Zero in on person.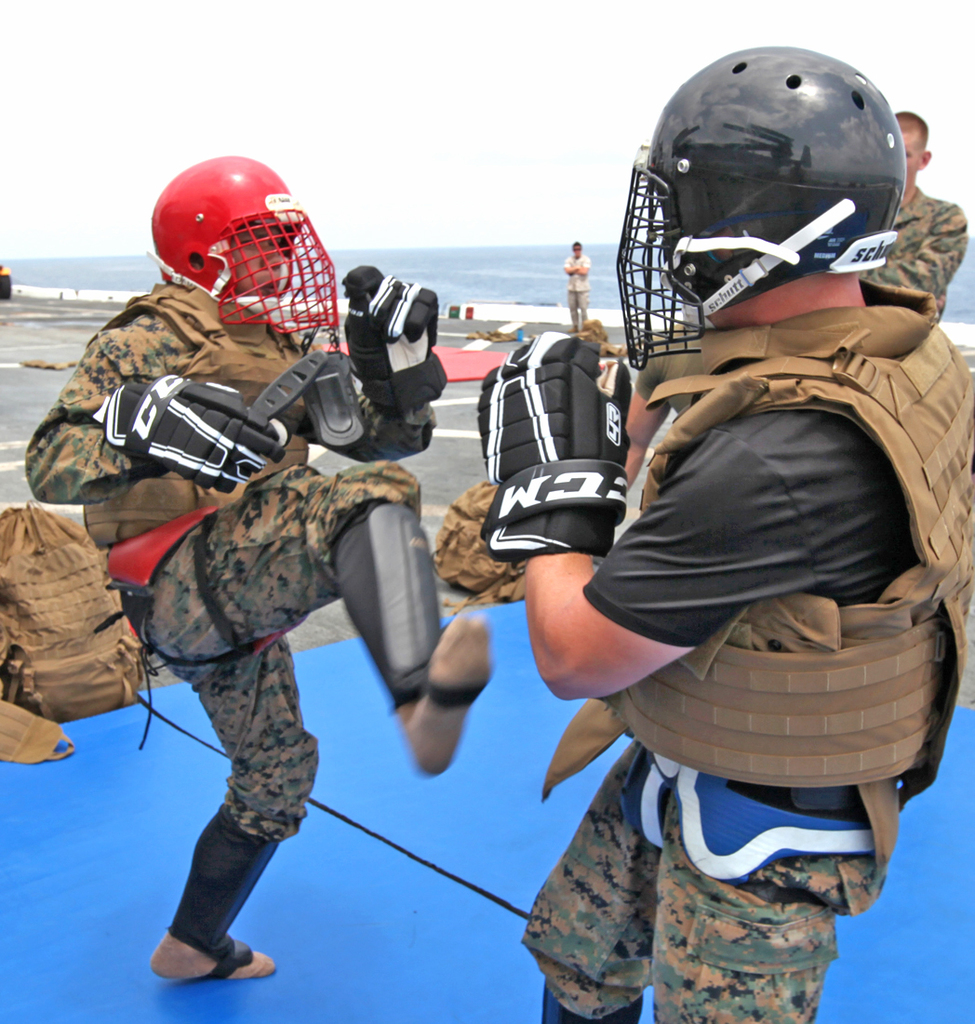
Zeroed in: {"left": 469, "top": 43, "right": 974, "bottom": 1023}.
